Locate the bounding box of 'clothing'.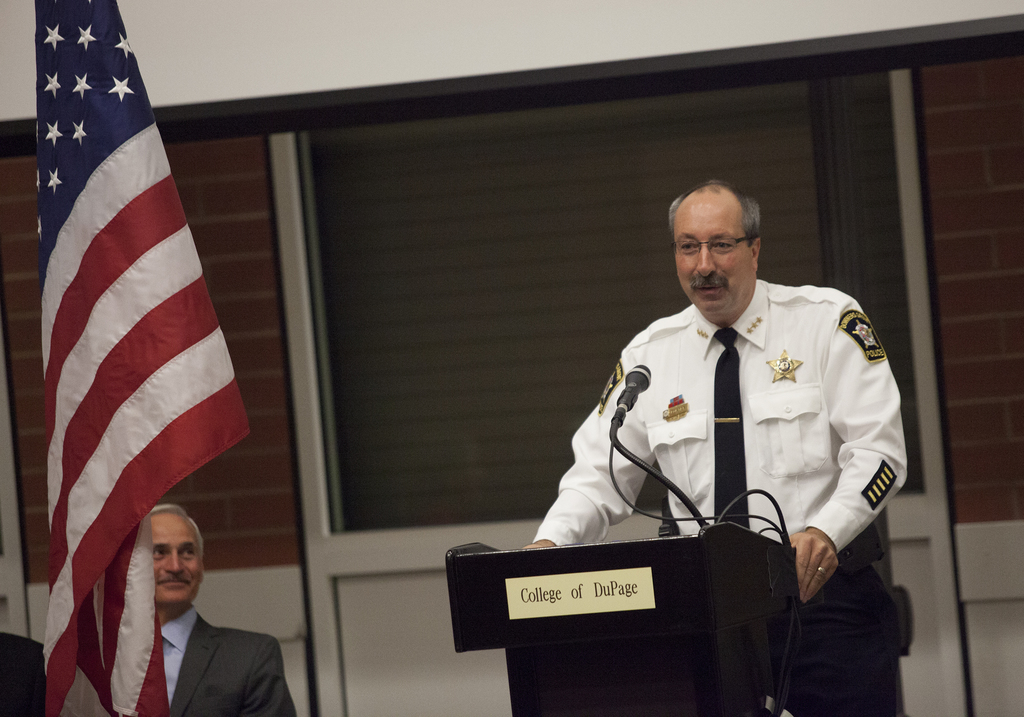
Bounding box: left=561, top=257, right=916, bottom=617.
